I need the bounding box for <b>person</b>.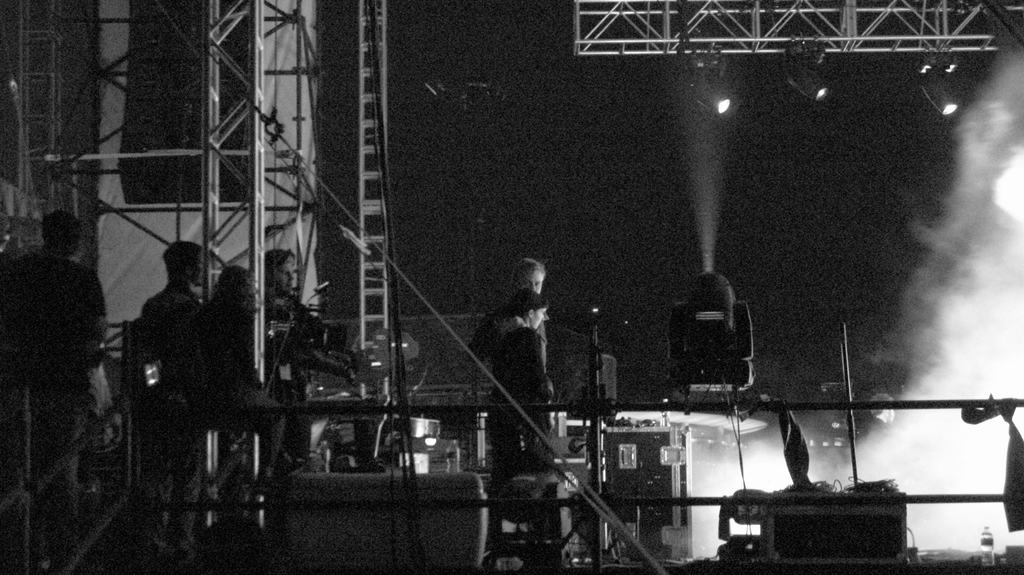
Here it is: pyautogui.locateOnScreen(458, 250, 571, 468).
